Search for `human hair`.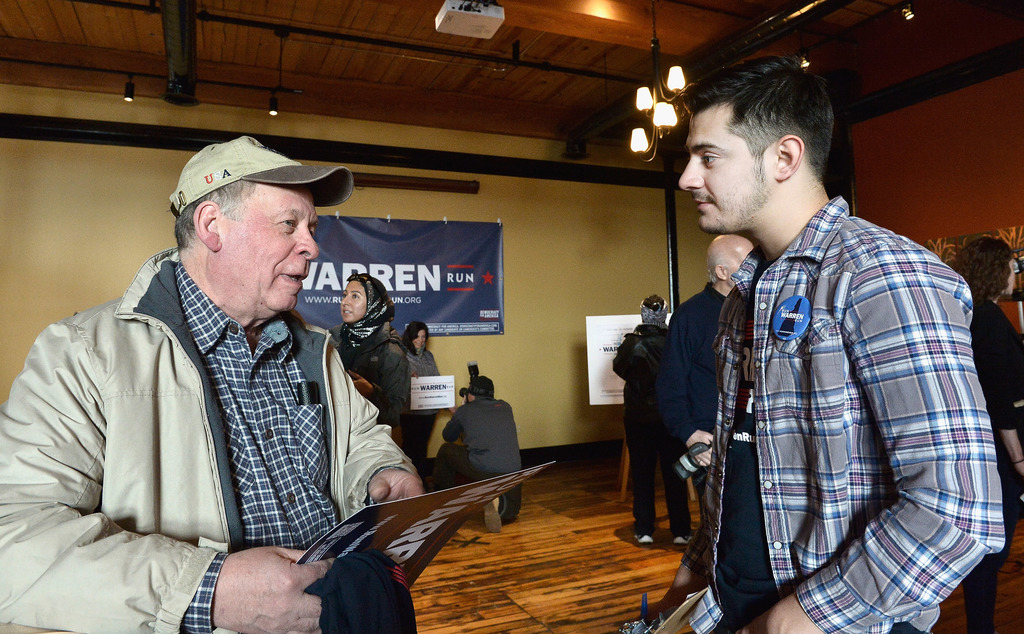
Found at [left=401, top=322, right=429, bottom=356].
